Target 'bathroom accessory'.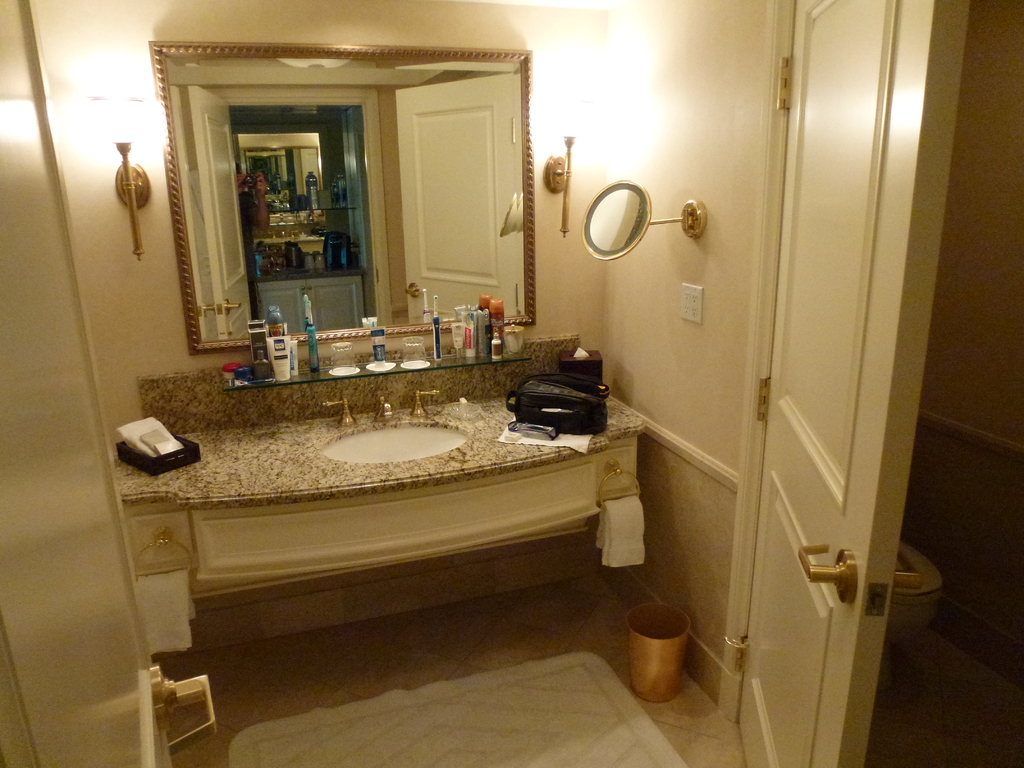
Target region: x1=371 y1=374 x2=401 y2=426.
